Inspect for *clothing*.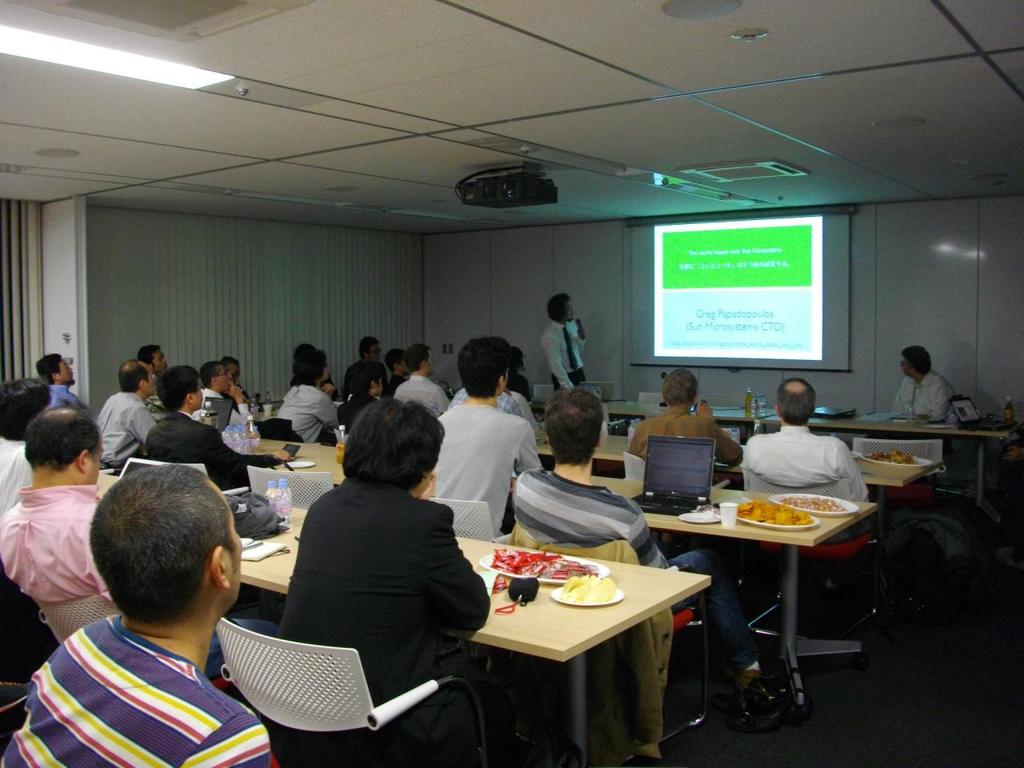
Inspection: 217 388 262 412.
